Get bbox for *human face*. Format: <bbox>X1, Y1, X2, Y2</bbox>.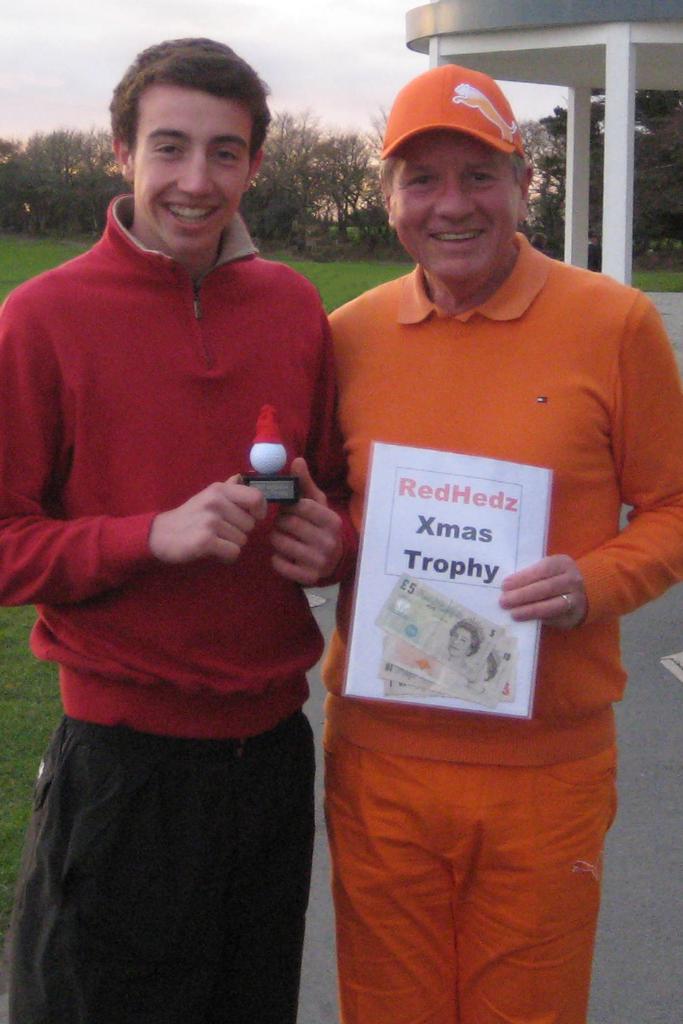
<bbox>449, 625, 473, 659</bbox>.
